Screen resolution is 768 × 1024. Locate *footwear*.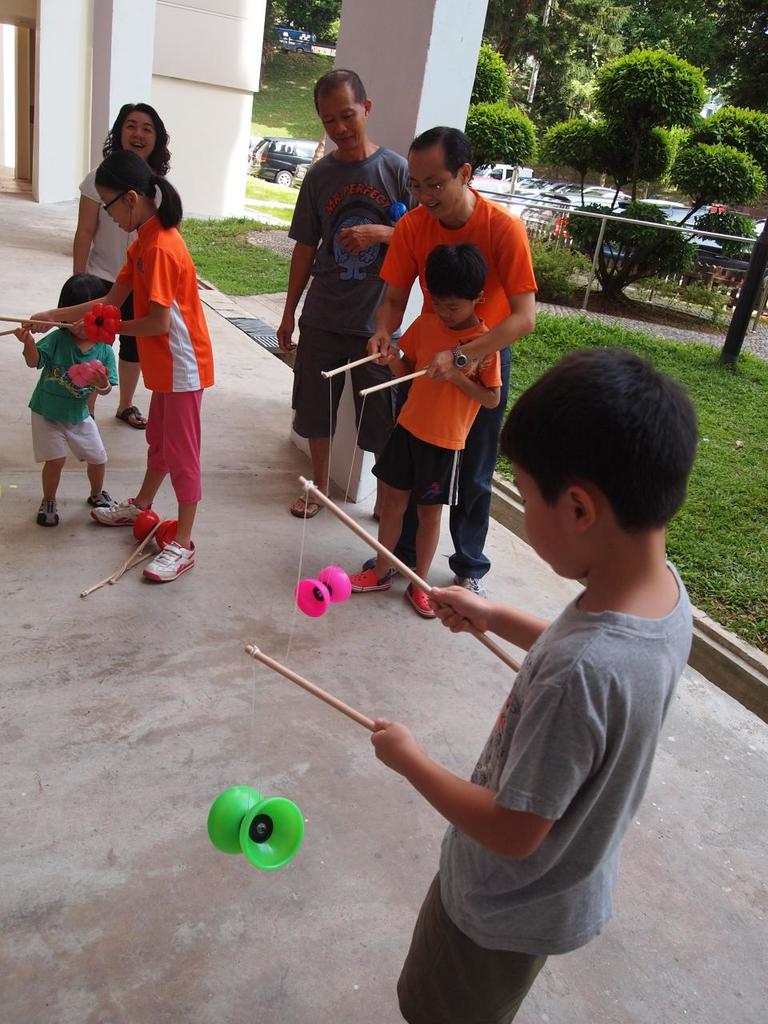
{"x1": 455, "y1": 577, "x2": 482, "y2": 600}.
